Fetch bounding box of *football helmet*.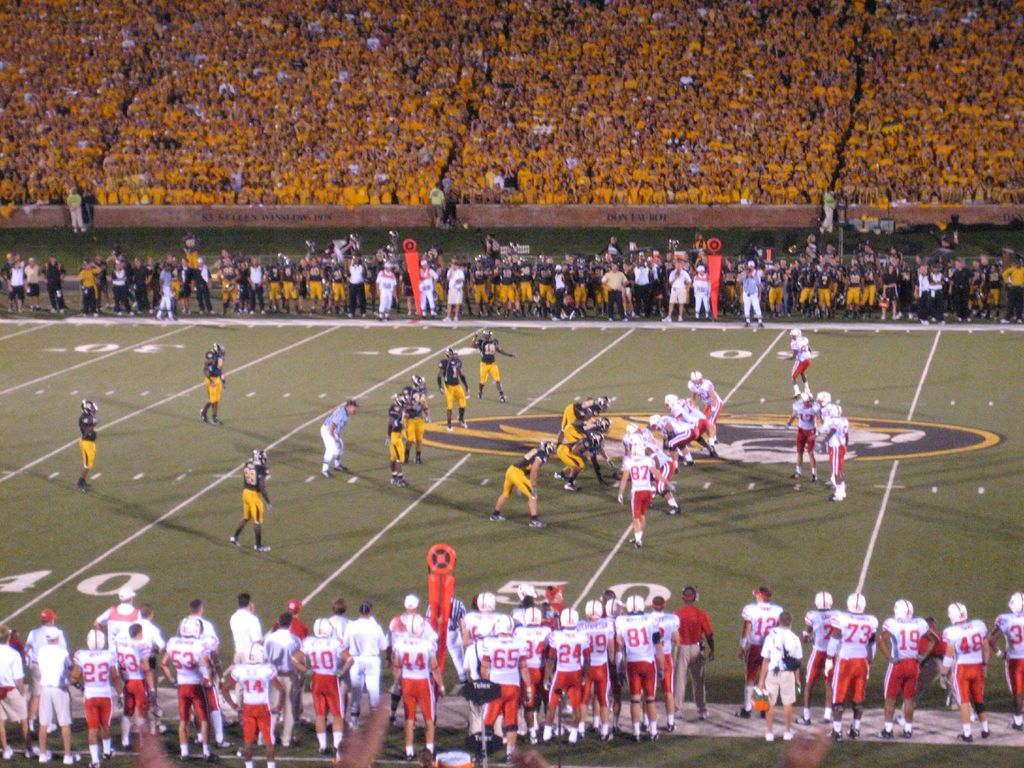
Bbox: {"left": 211, "top": 339, "right": 227, "bottom": 360}.
